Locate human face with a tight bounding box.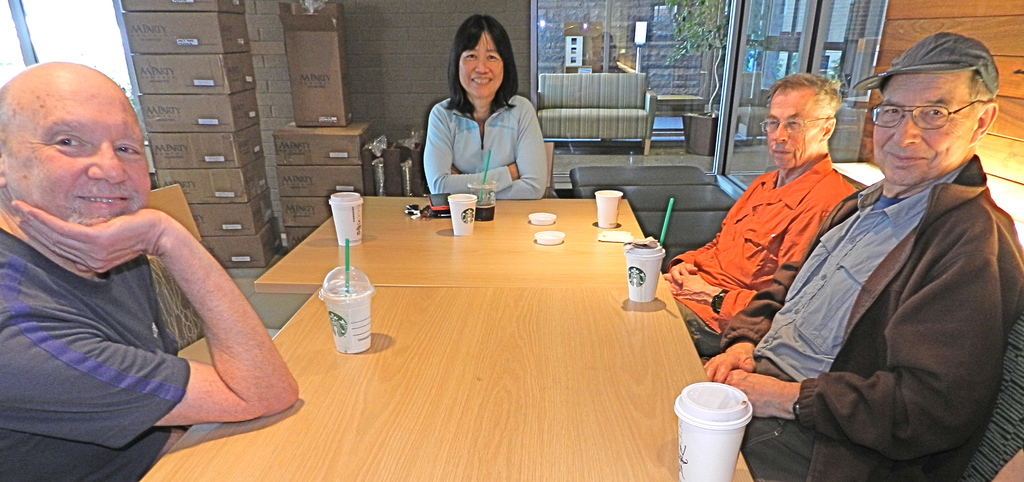
759:89:822:173.
